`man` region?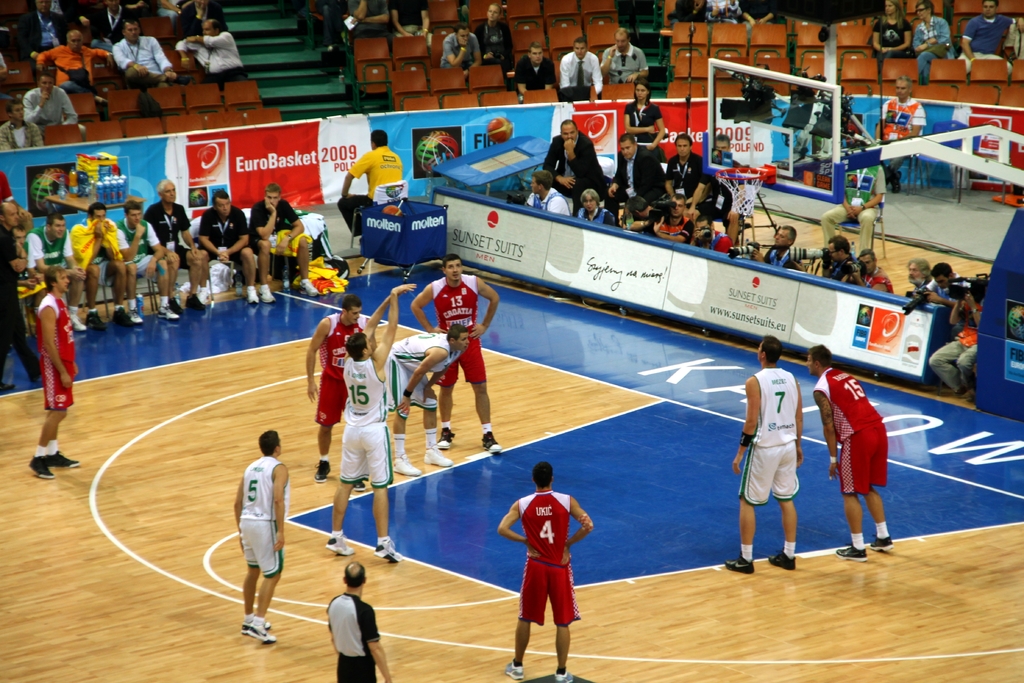
[x1=410, y1=254, x2=499, y2=452]
